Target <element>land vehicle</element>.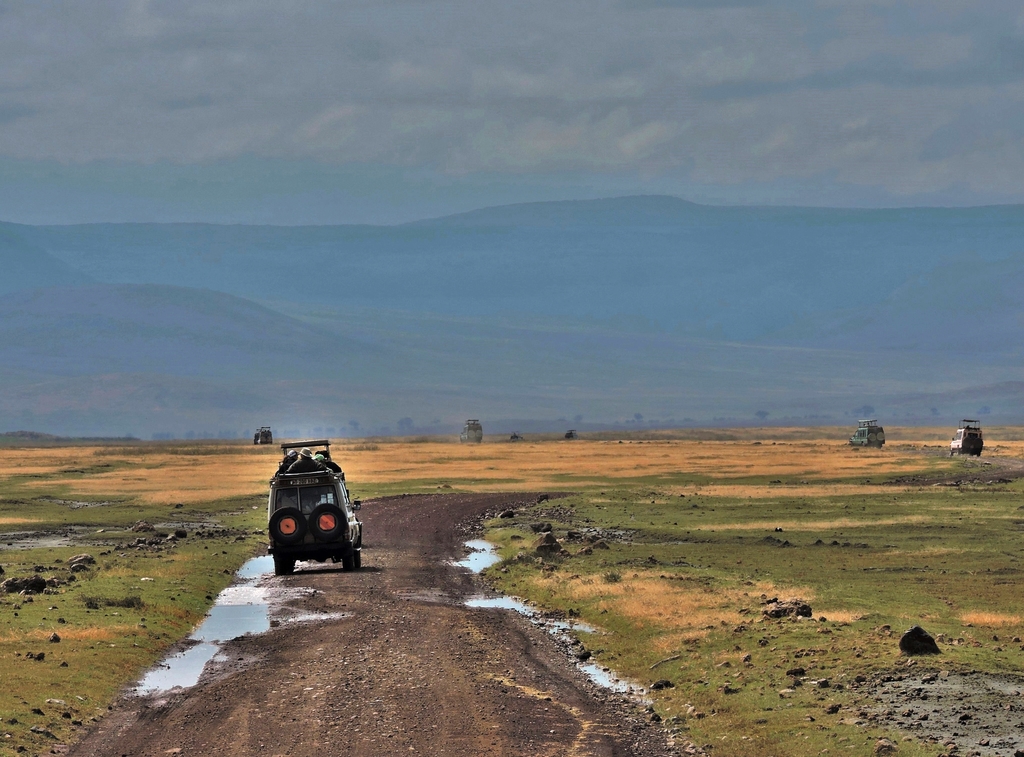
Target region: [left=459, top=415, right=485, bottom=445].
